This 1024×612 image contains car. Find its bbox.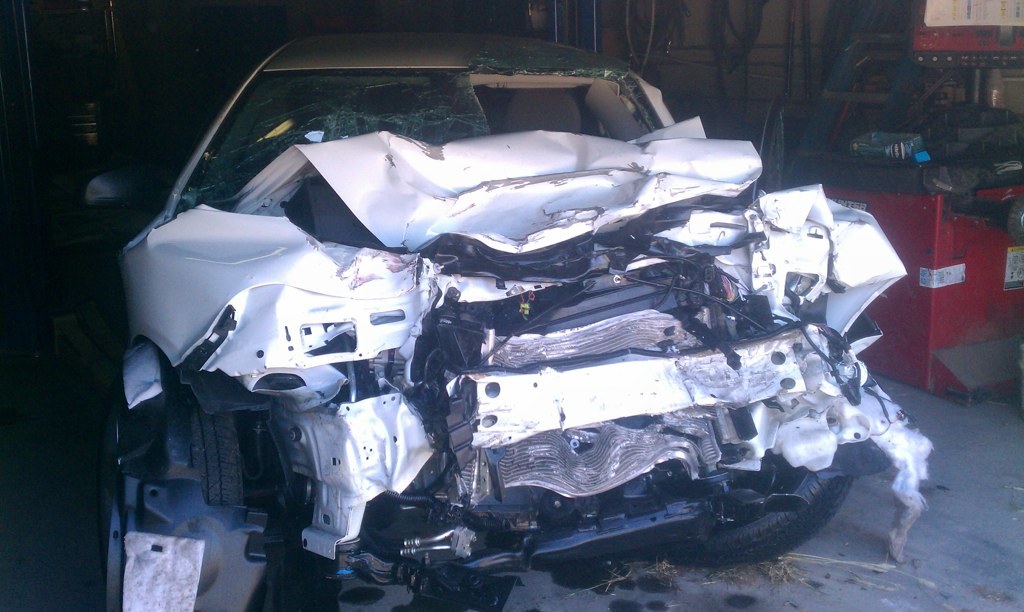
rect(84, 21, 935, 611).
